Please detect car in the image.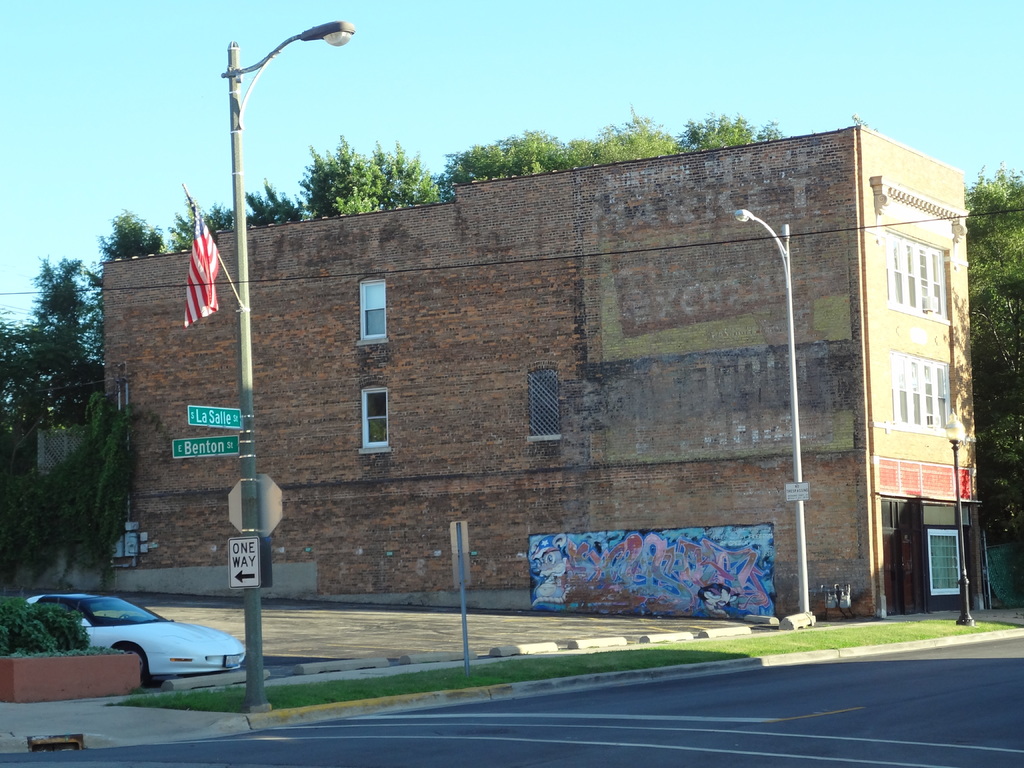
rect(27, 600, 250, 699).
